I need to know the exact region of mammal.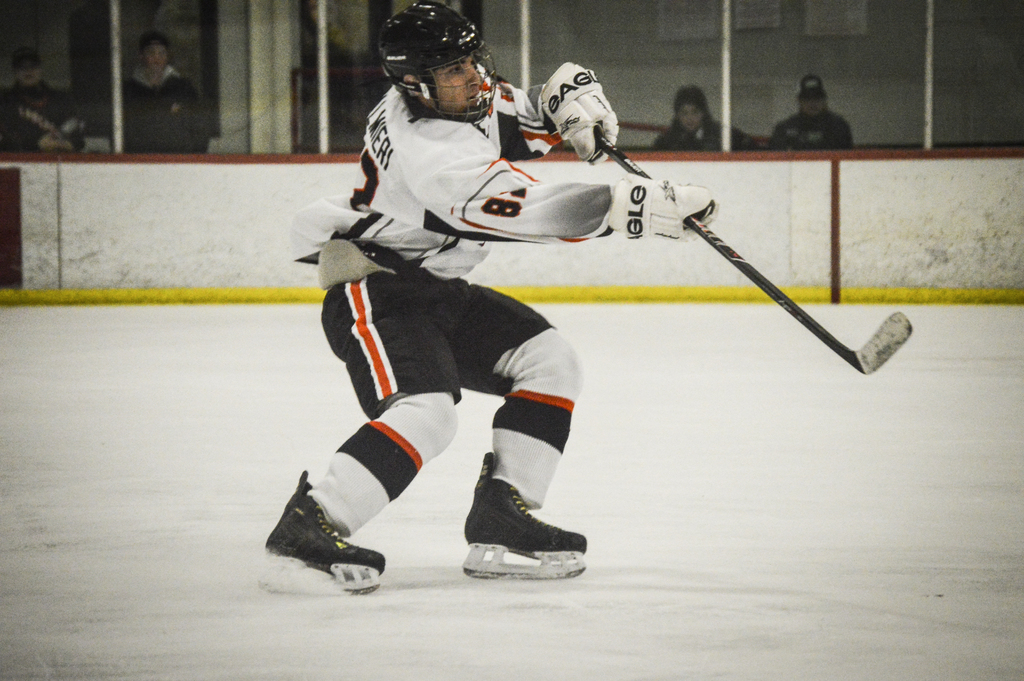
Region: region(651, 80, 752, 149).
